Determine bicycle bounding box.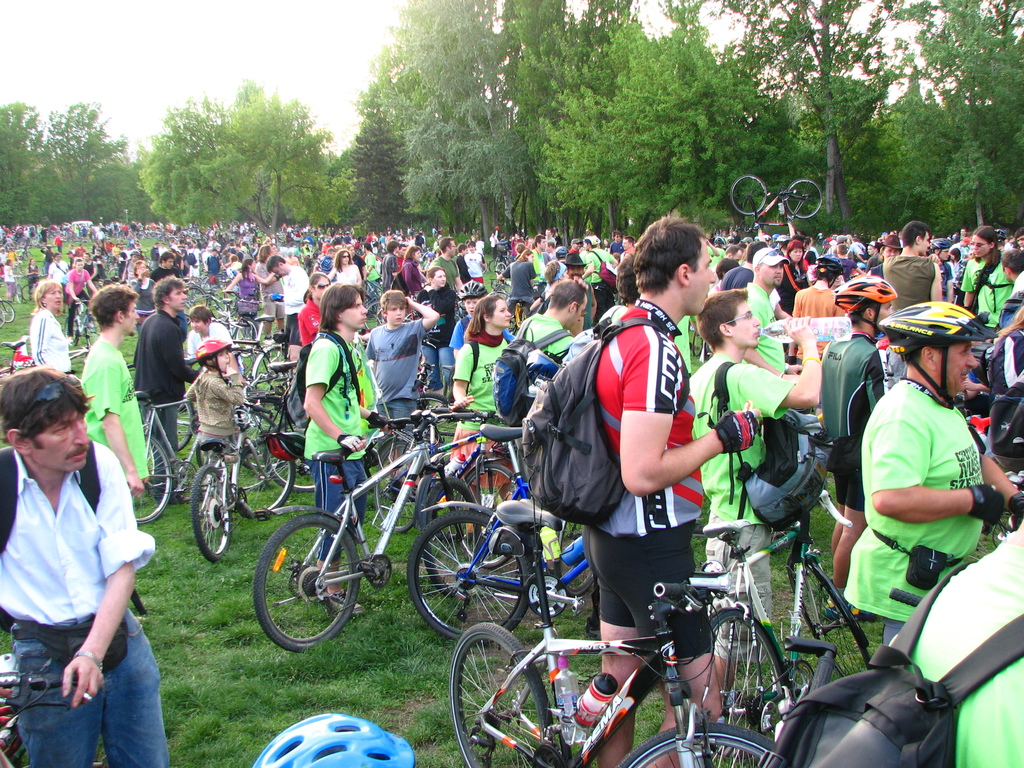
Determined: (181, 278, 223, 335).
